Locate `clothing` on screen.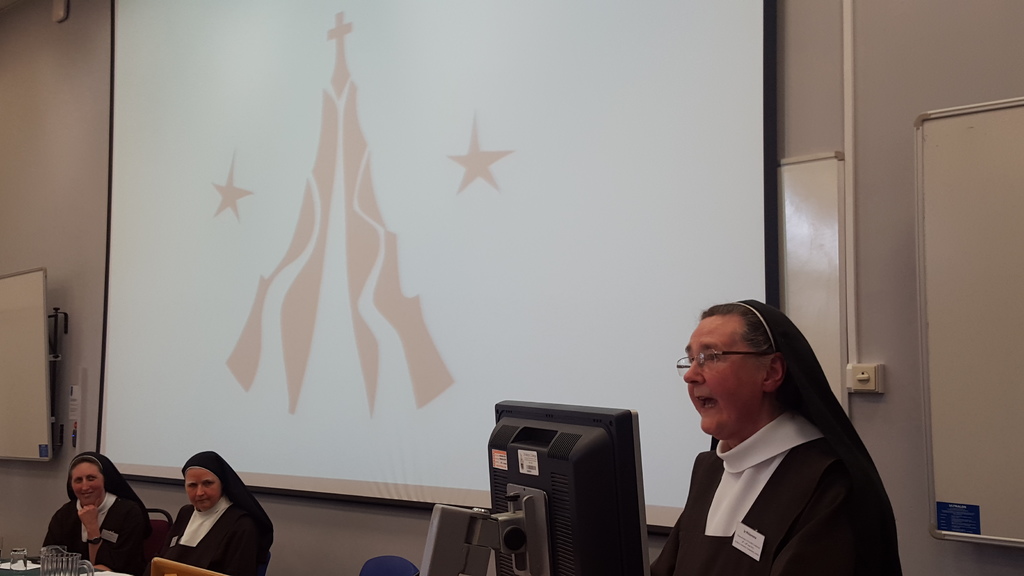
On screen at <bbox>33, 490, 146, 572</bbox>.
